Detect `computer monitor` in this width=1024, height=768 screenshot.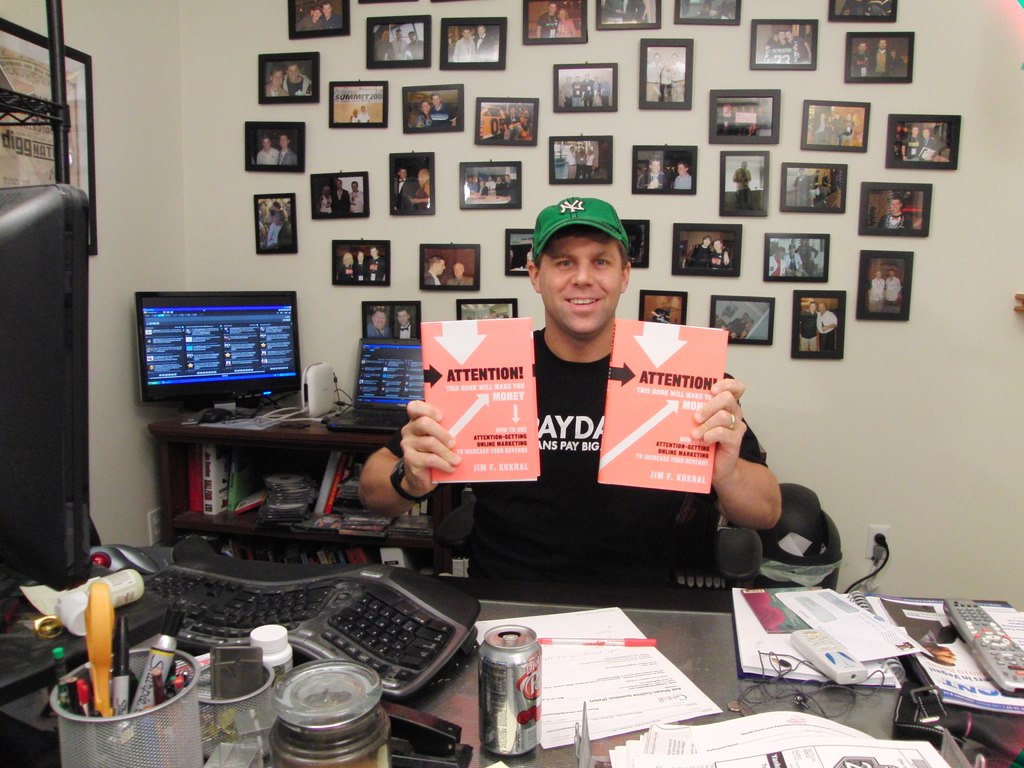
Detection: (left=133, top=284, right=307, bottom=424).
